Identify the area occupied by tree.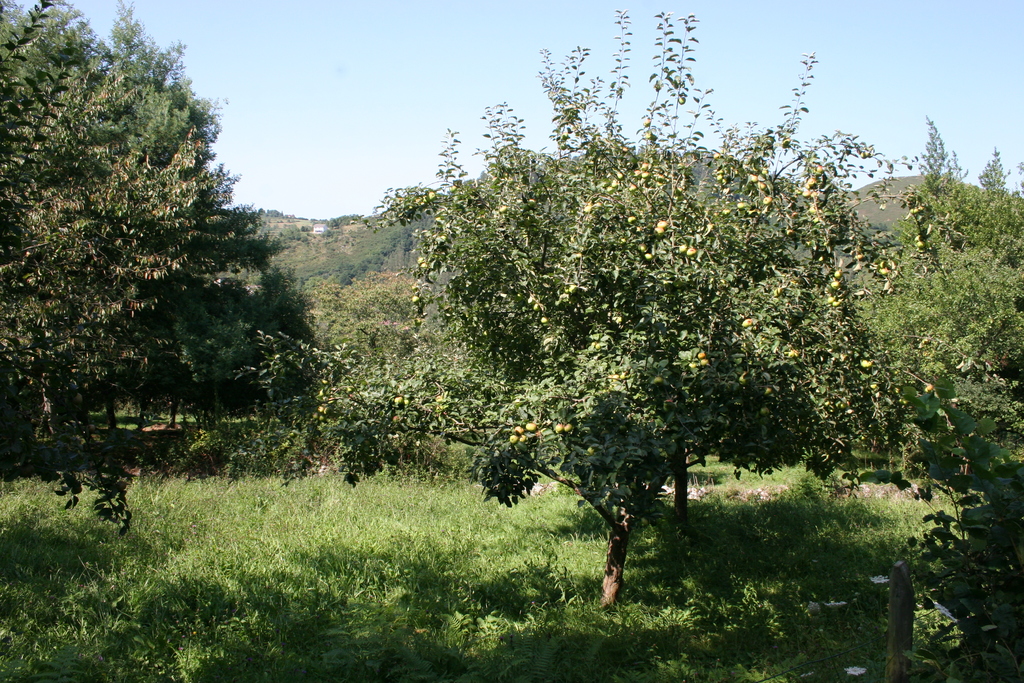
Area: 0:0:243:572.
